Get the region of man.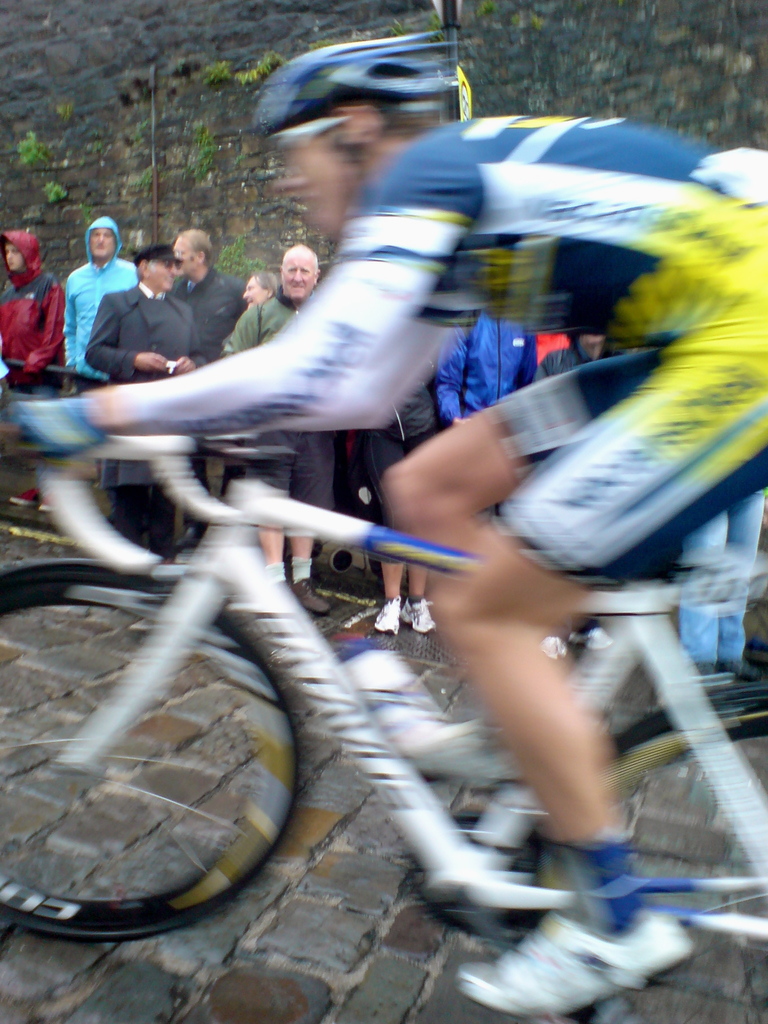
217/239/334/615.
